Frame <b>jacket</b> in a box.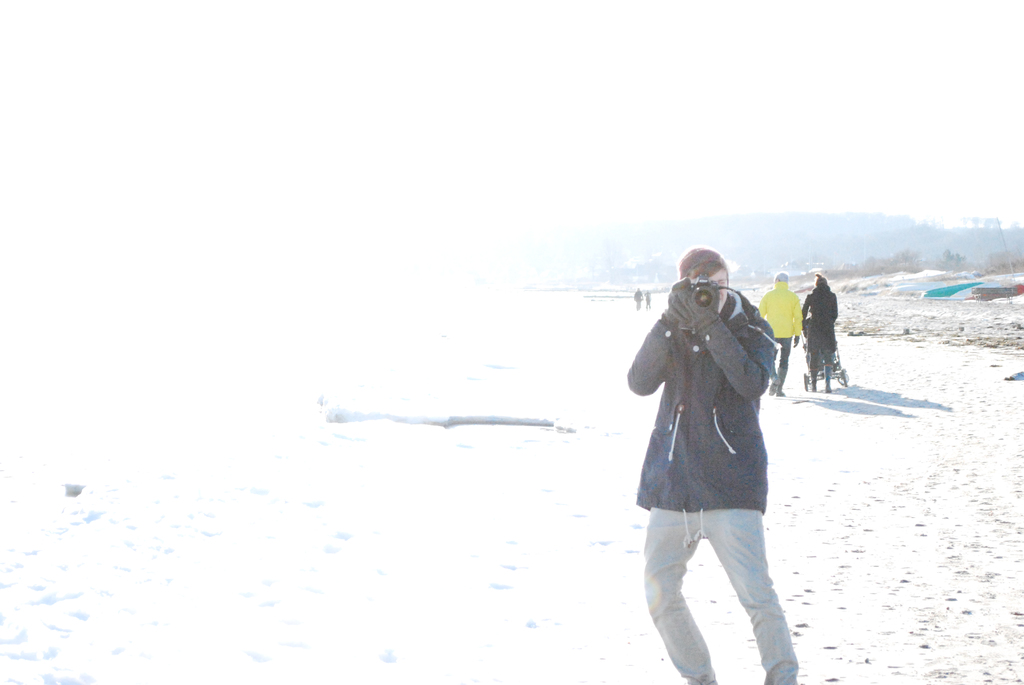
{"left": 631, "top": 251, "right": 793, "bottom": 508}.
